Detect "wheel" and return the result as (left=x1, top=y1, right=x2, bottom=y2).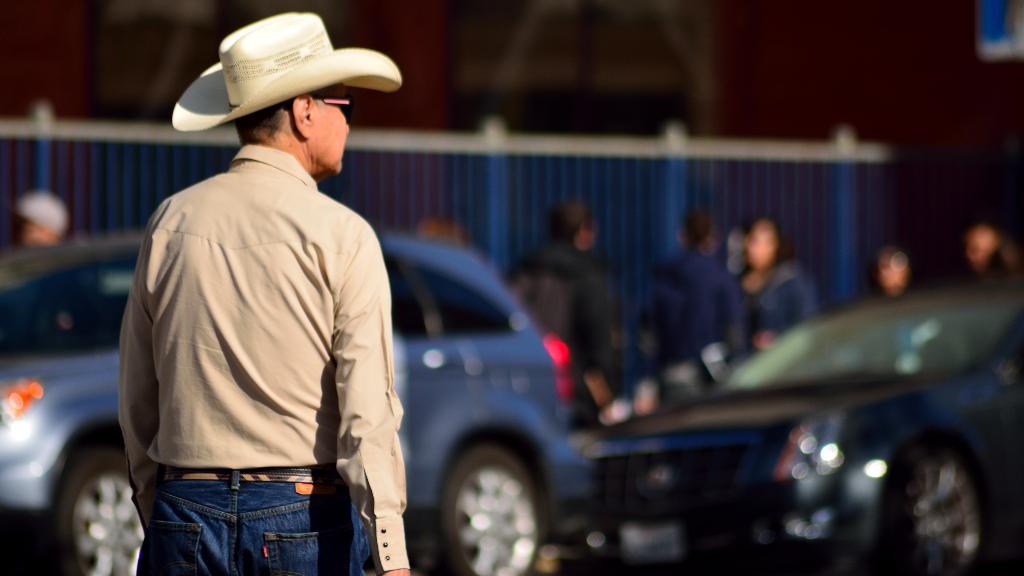
(left=49, top=449, right=146, bottom=575).
